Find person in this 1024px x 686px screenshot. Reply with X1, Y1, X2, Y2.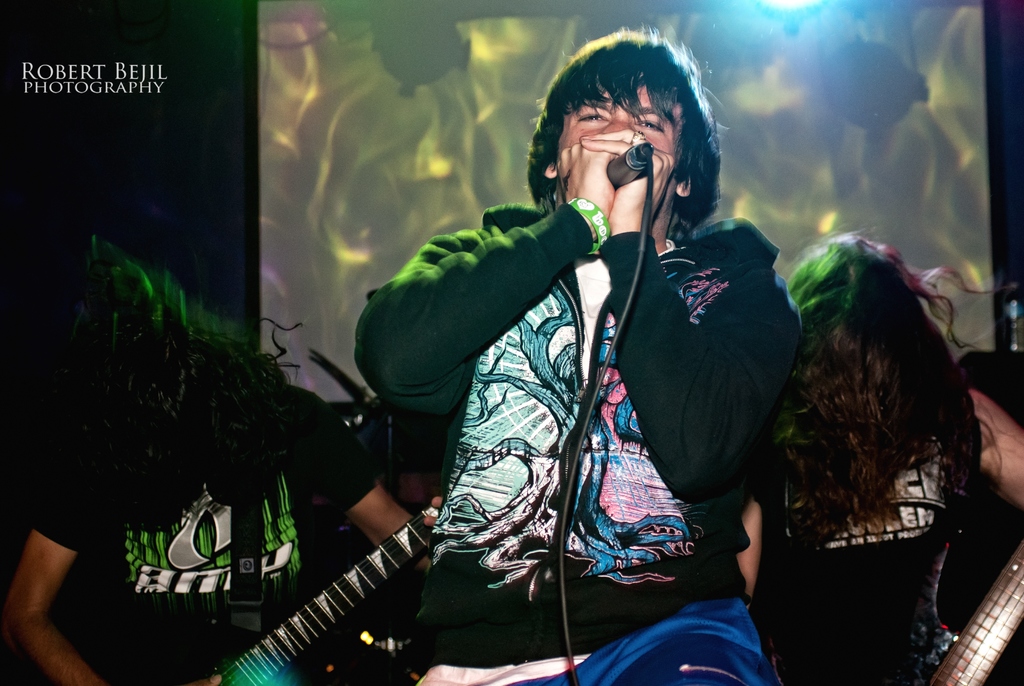
979, 380, 1023, 511.
